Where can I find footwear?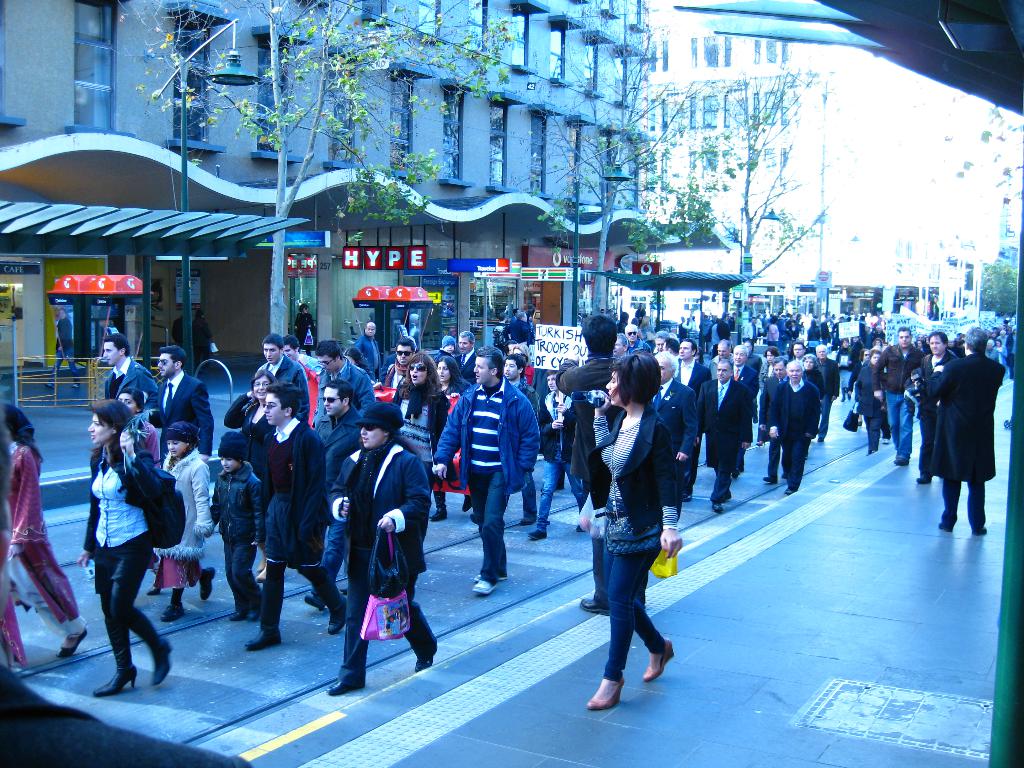
You can find it at (970,506,993,539).
